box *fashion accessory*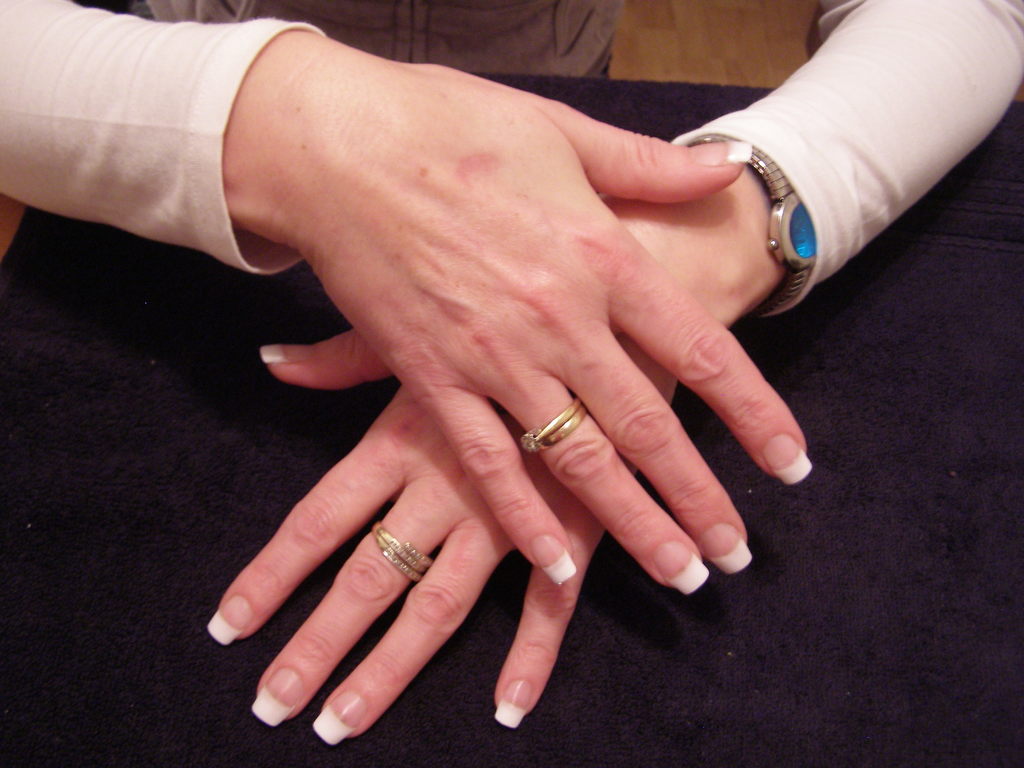
(x1=516, y1=395, x2=587, y2=460)
